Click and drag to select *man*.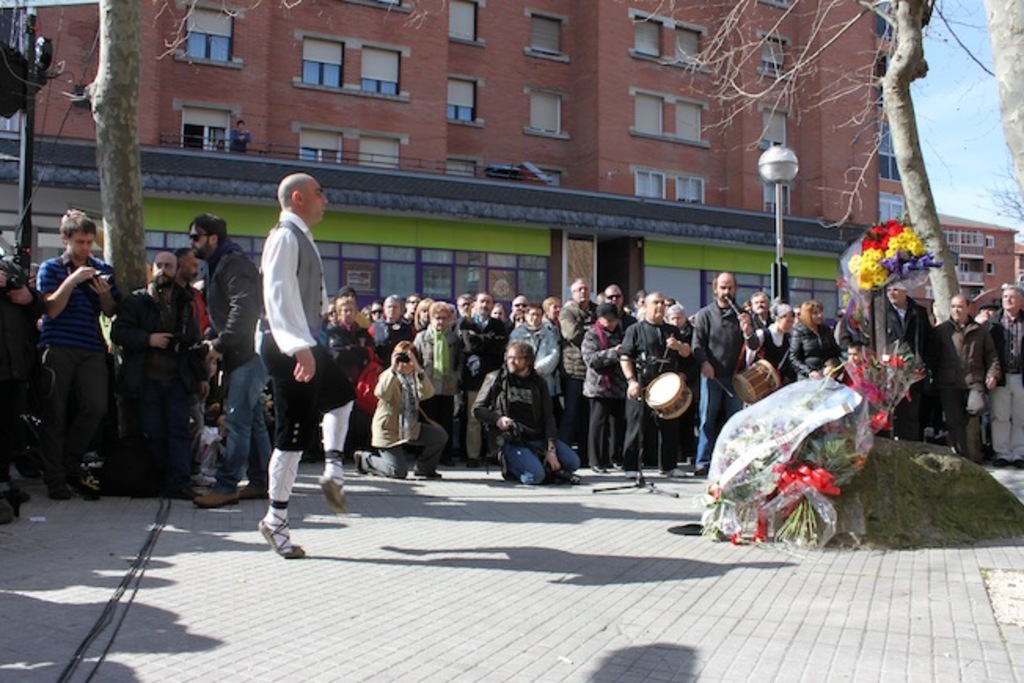
Selection: (470, 336, 583, 485).
